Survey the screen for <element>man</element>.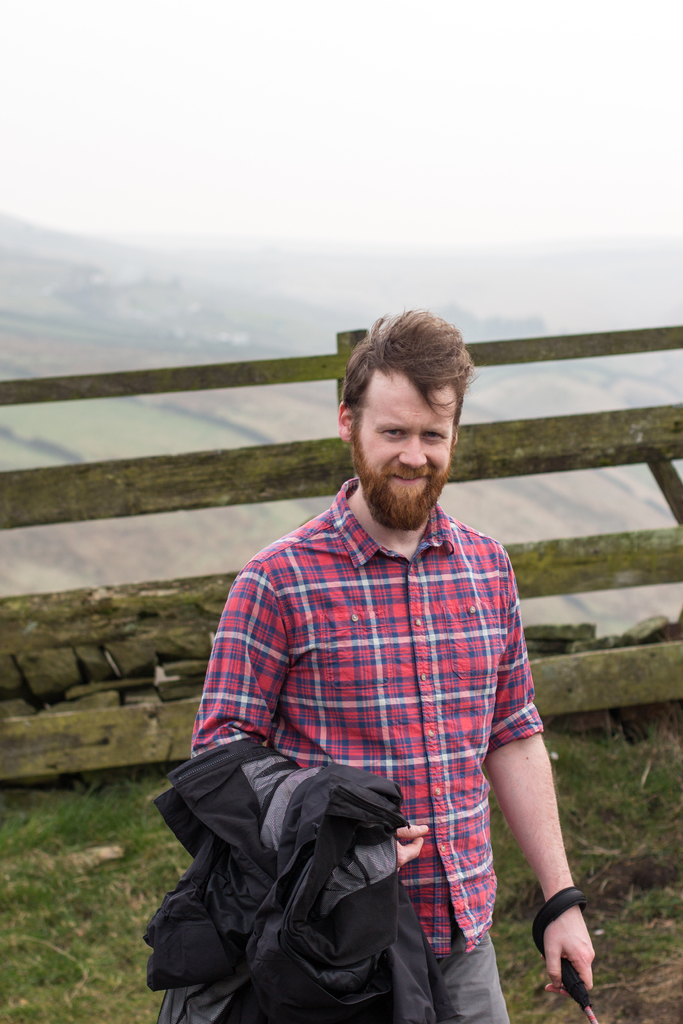
Survey found: (x1=172, y1=307, x2=581, y2=1023).
